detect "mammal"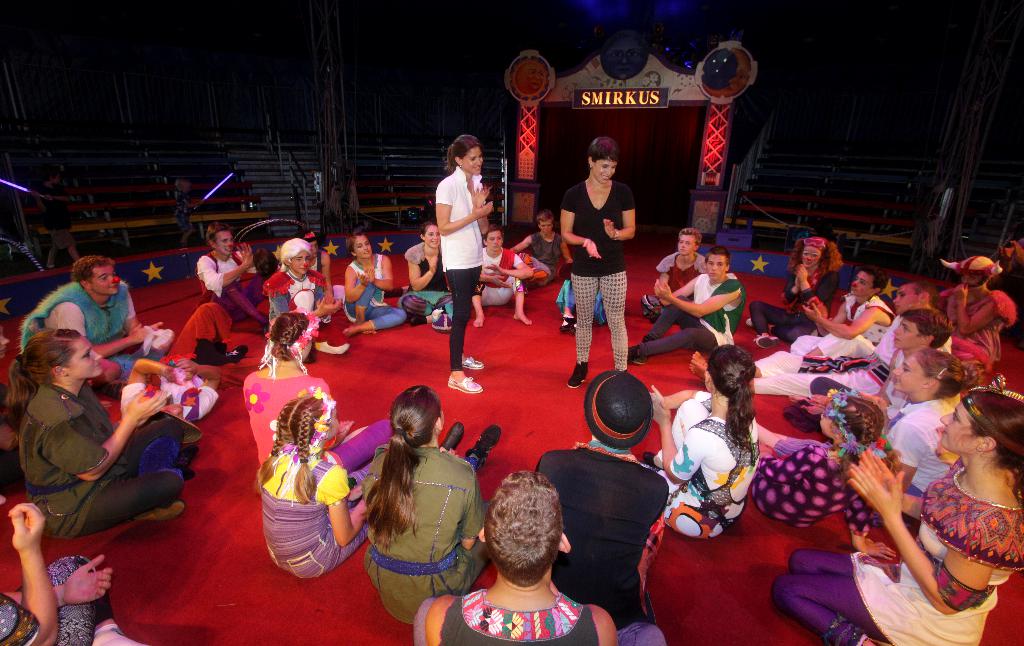
bbox=(639, 343, 758, 541)
